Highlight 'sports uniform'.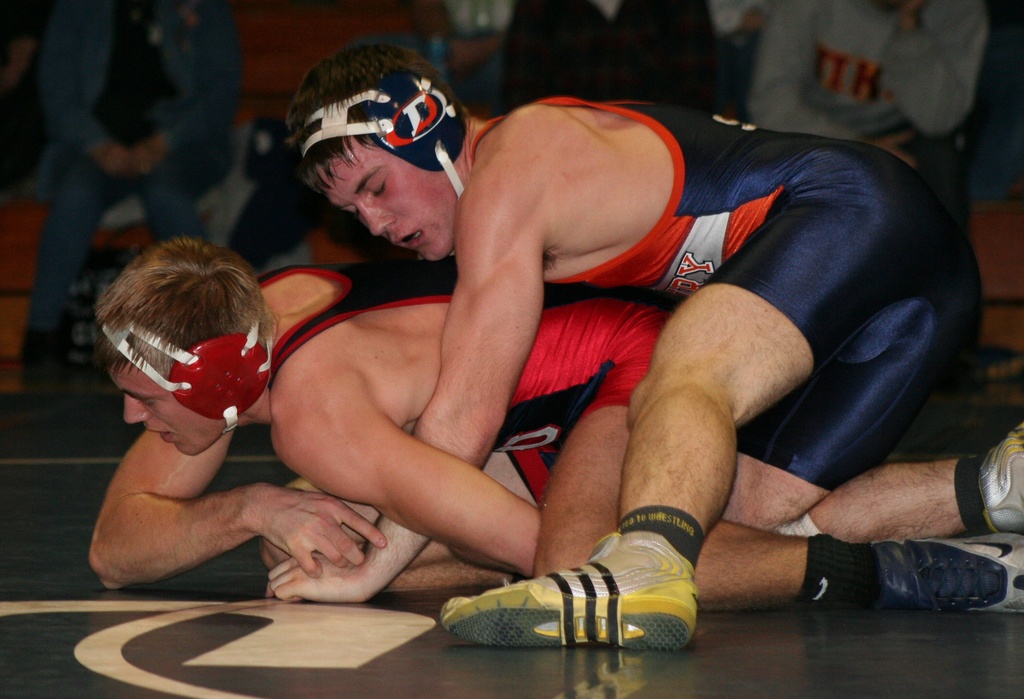
Highlighted region: 297 101 1023 652.
